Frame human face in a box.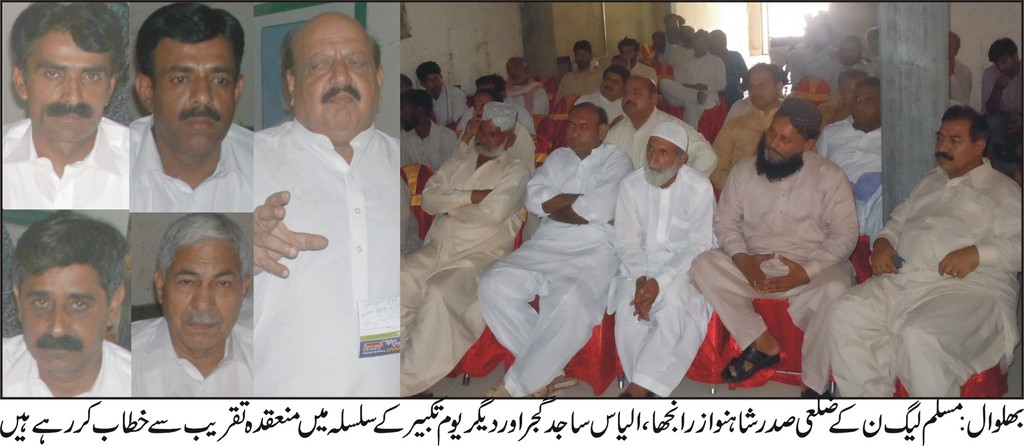
<box>640,133,682,187</box>.
